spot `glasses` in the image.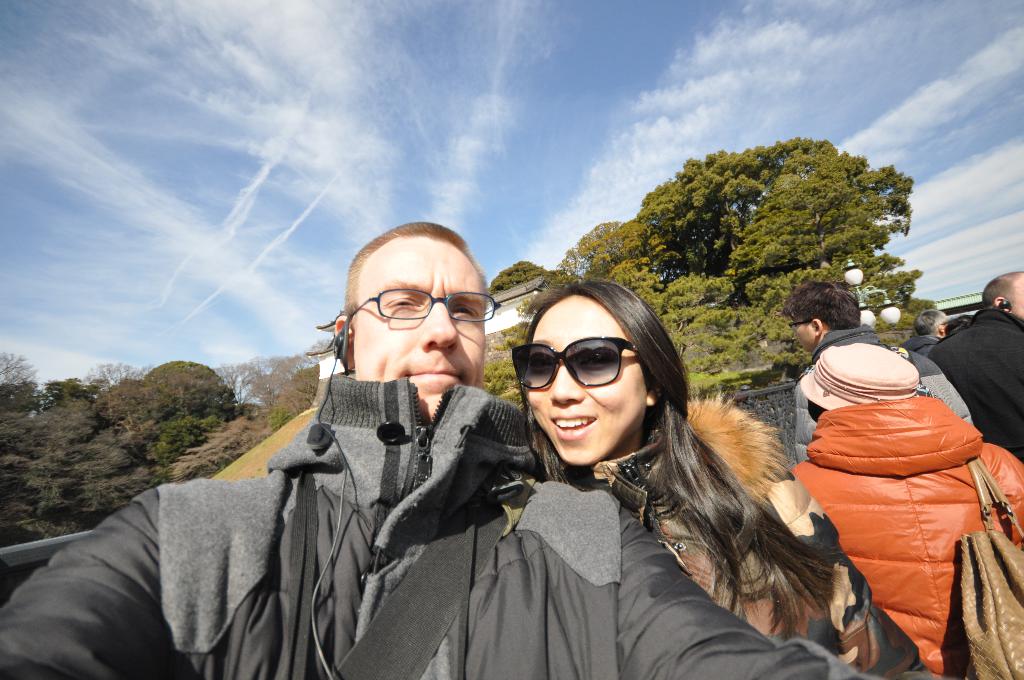
`glasses` found at BBox(789, 320, 813, 328).
